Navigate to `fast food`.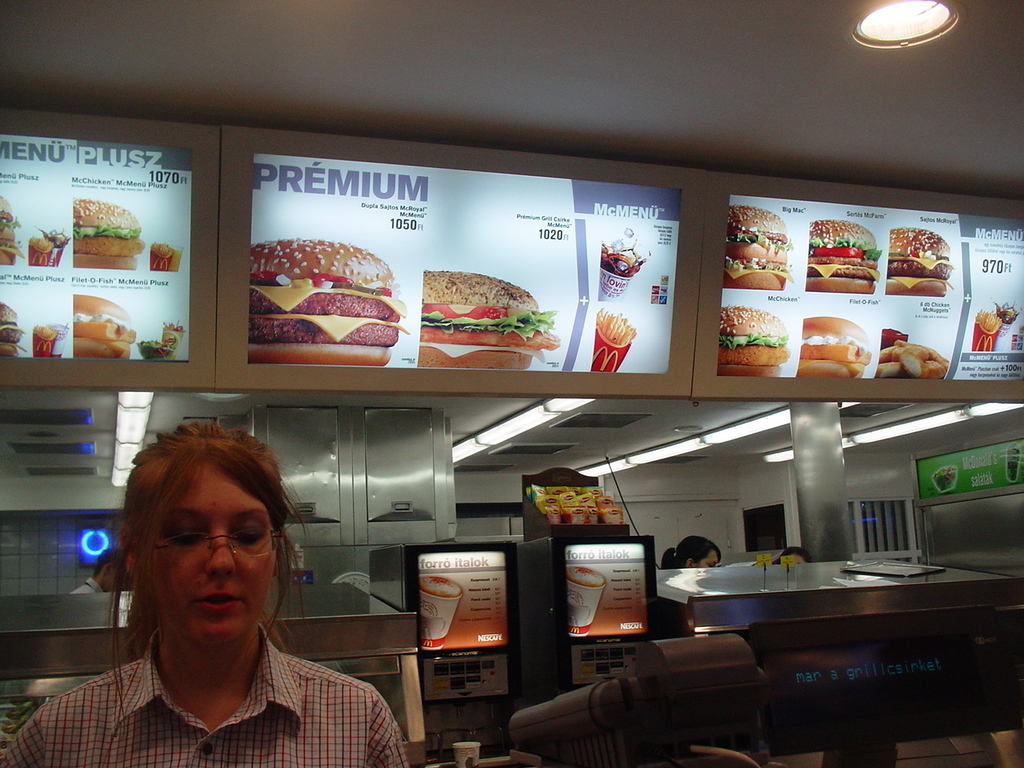
Navigation target: (x1=26, y1=234, x2=55, y2=256).
